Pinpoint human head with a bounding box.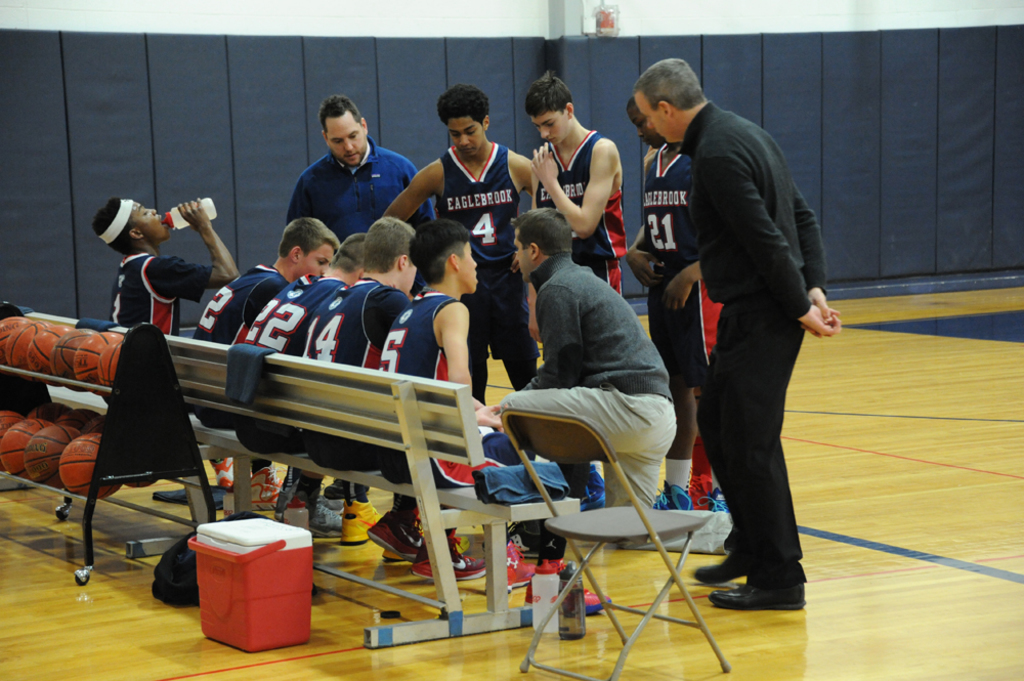
524 78 574 144.
